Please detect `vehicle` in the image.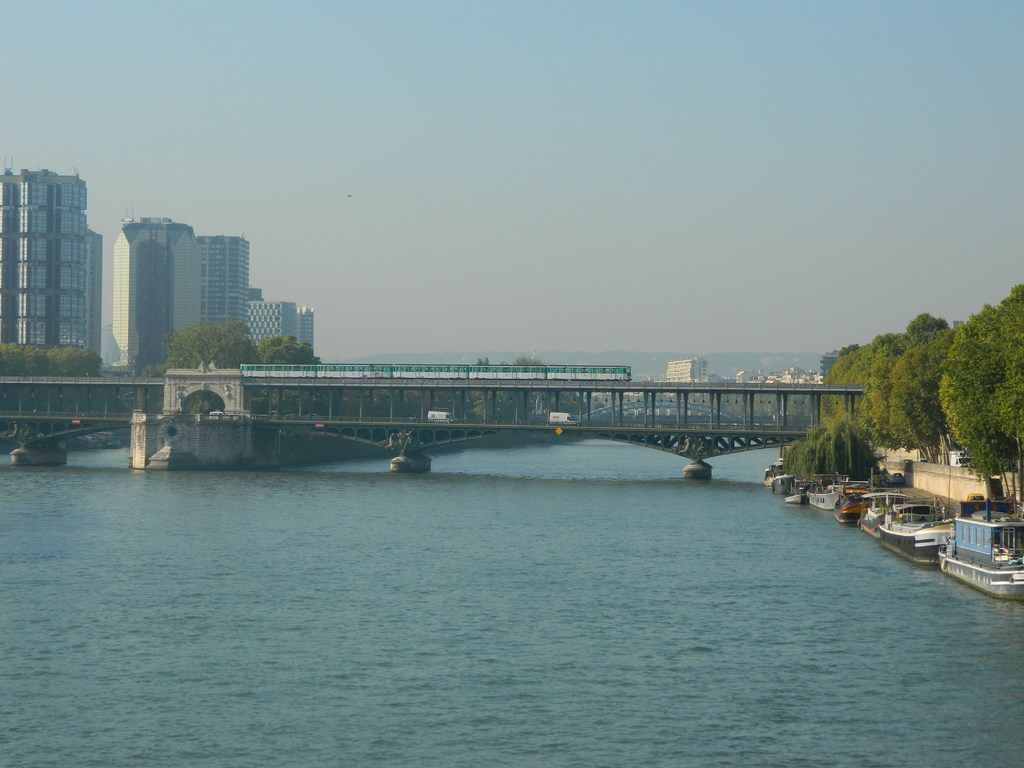
(234,360,634,385).
